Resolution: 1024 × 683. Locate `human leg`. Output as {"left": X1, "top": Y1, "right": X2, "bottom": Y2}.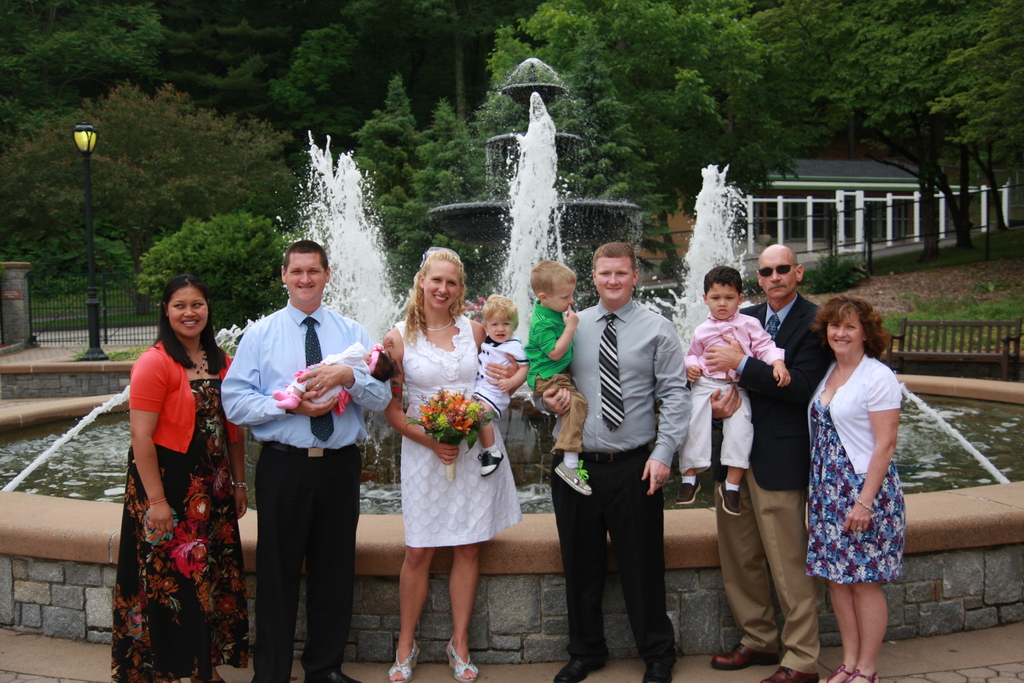
{"left": 311, "top": 439, "right": 355, "bottom": 680}.
